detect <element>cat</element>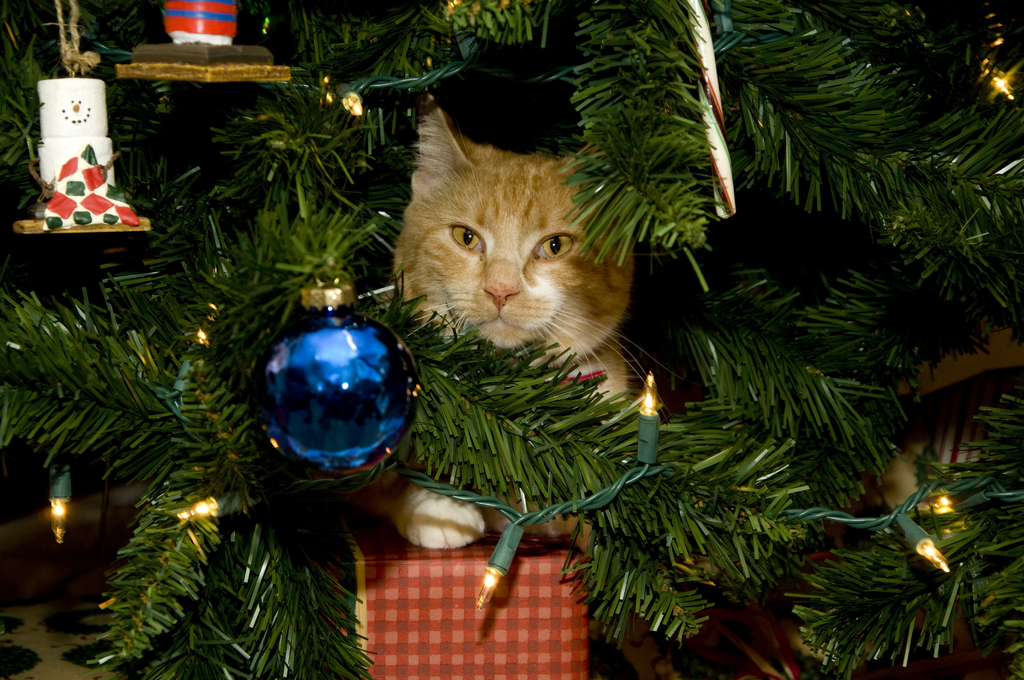
box(340, 41, 641, 550)
